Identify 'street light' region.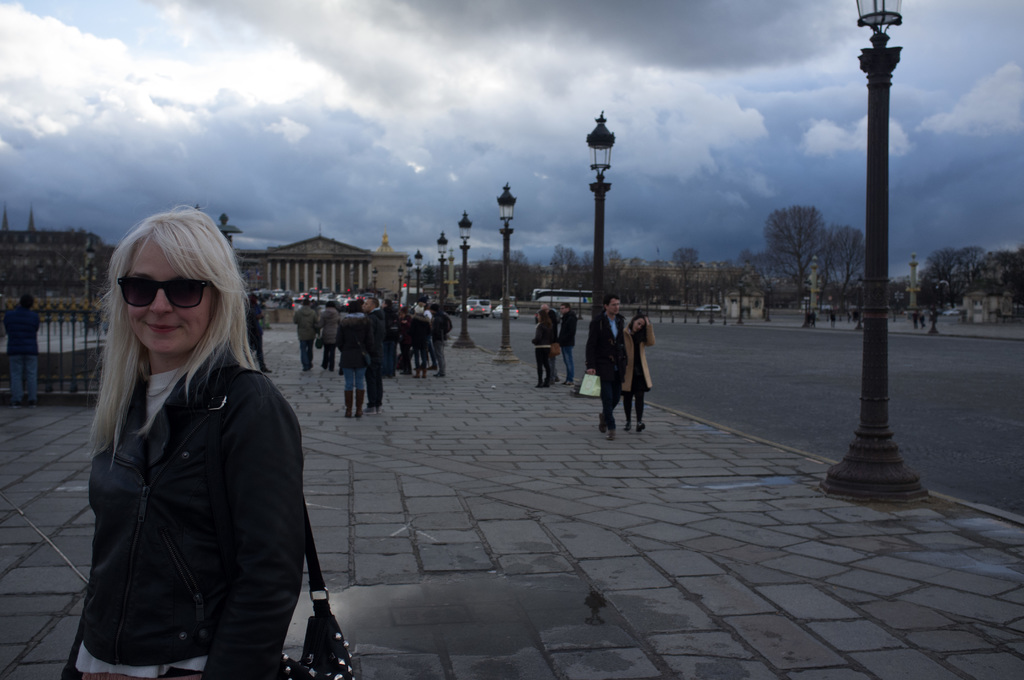
Region: <region>644, 282, 649, 309</region>.
